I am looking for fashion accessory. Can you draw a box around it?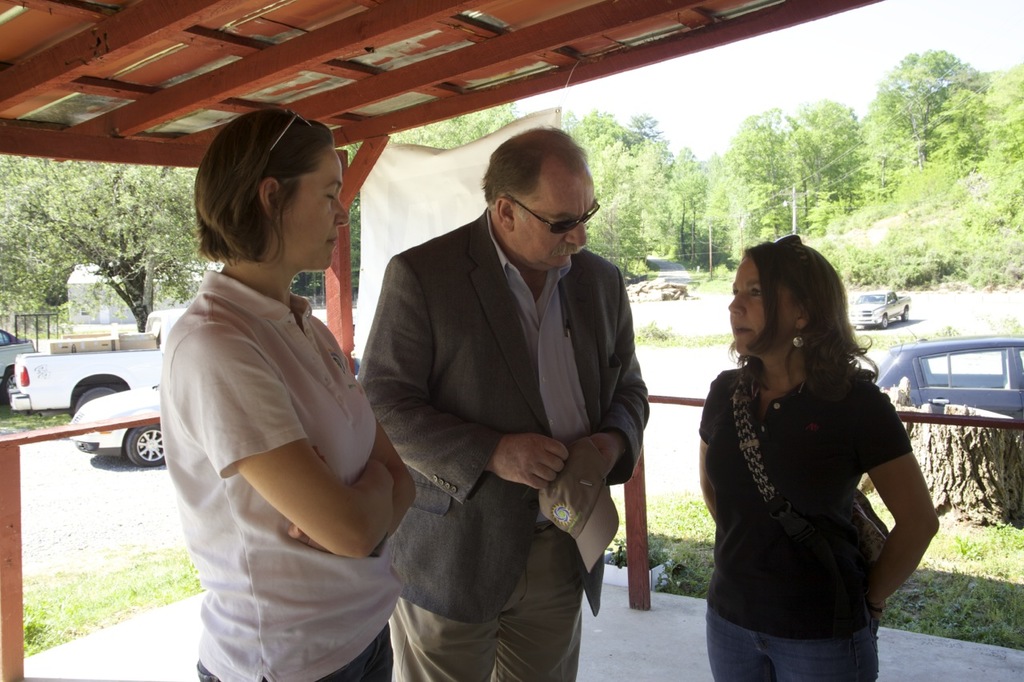
Sure, the bounding box is rect(502, 193, 599, 233).
